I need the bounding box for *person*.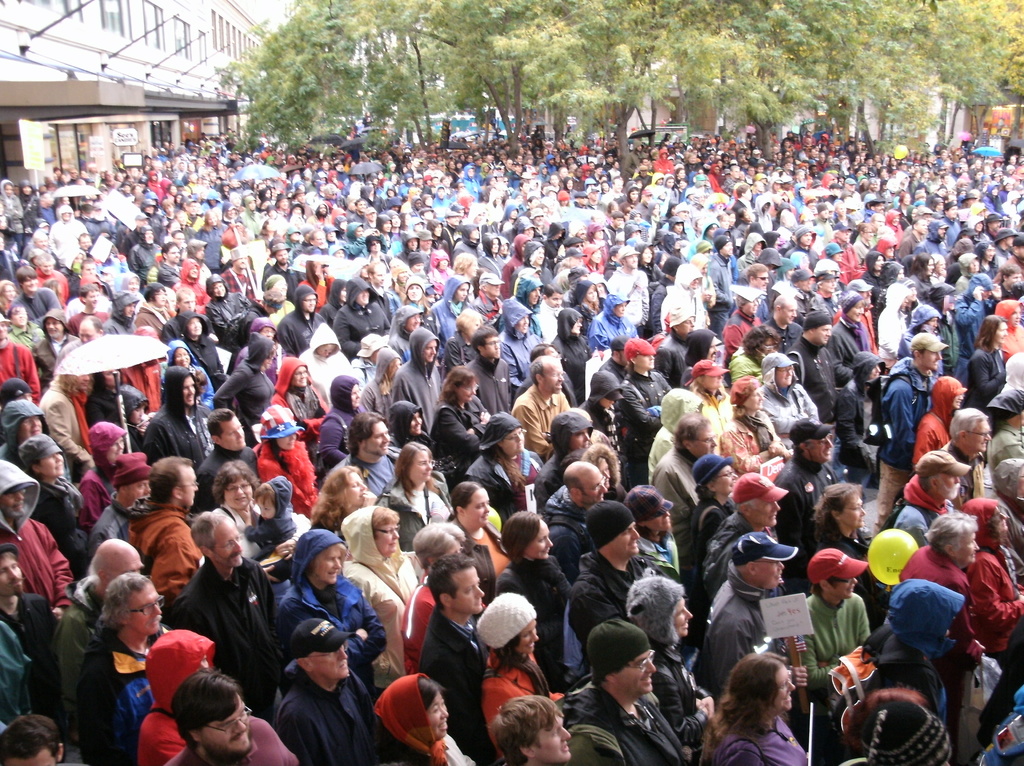
Here it is: {"x1": 427, "y1": 359, "x2": 501, "y2": 463}.
